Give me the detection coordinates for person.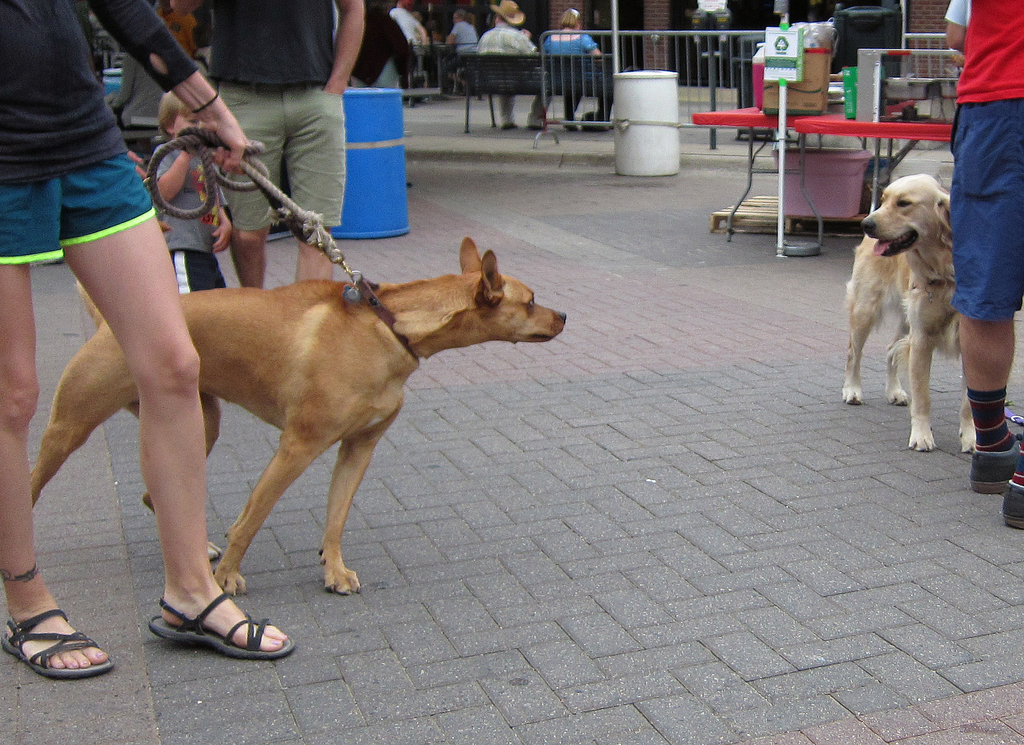
438,6,474,89.
